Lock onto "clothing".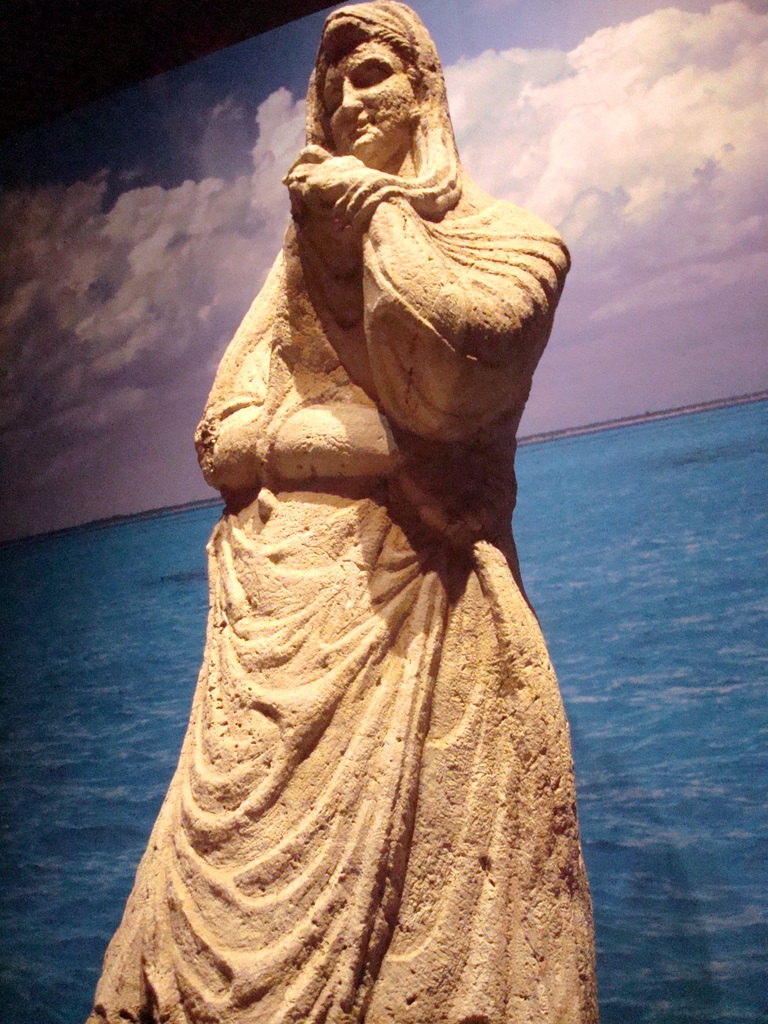
Locked: (82, 0, 603, 1023).
